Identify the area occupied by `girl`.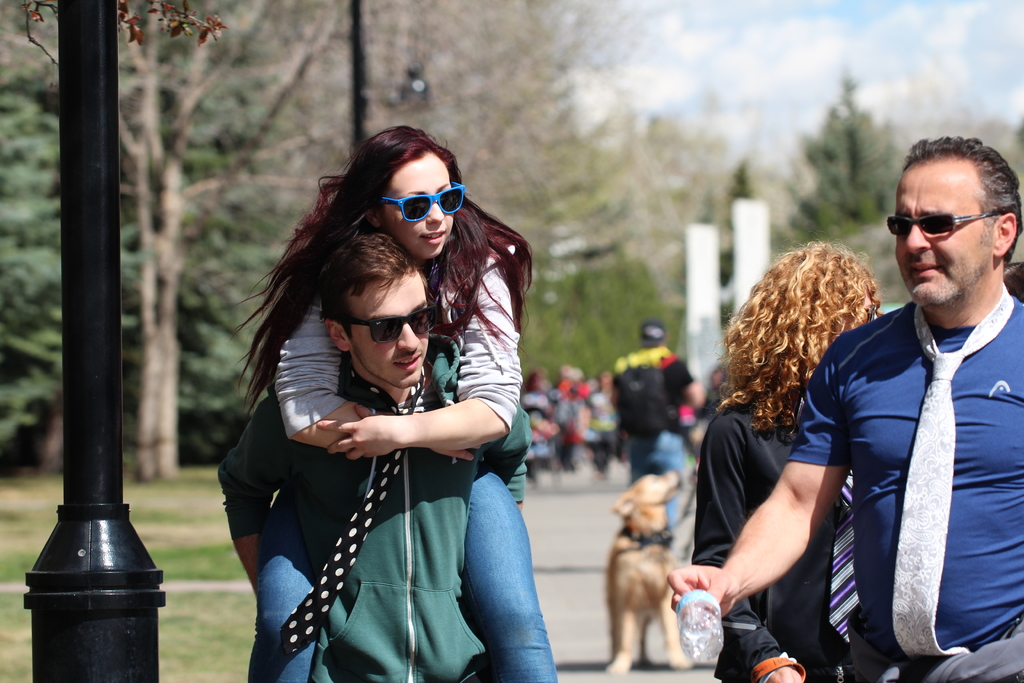
Area: Rect(228, 119, 555, 682).
